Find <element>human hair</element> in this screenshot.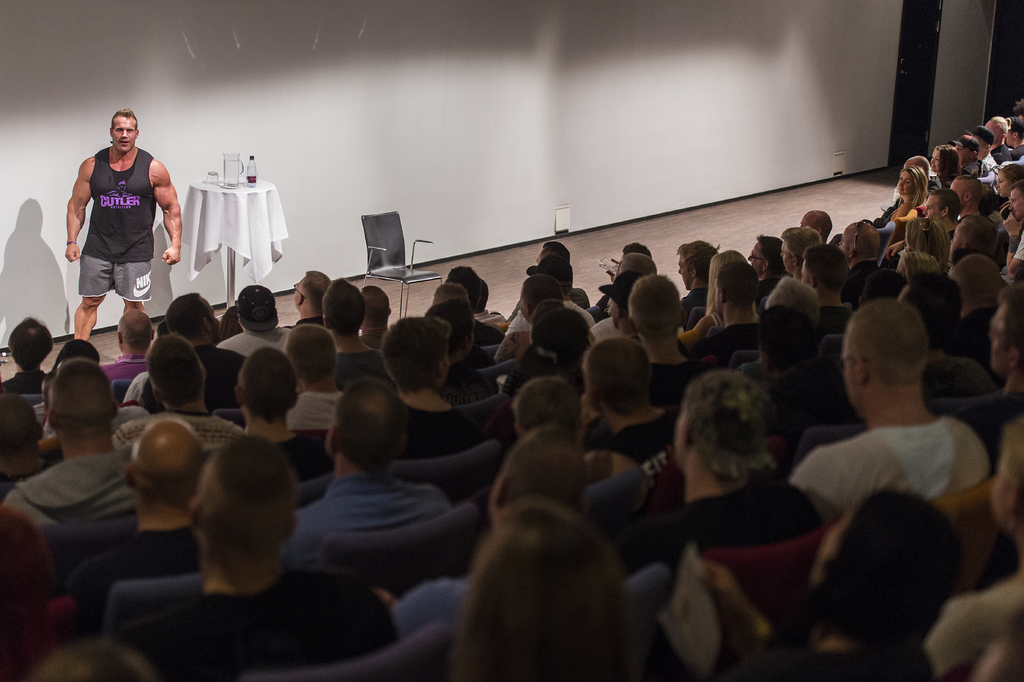
The bounding box for <element>human hair</element> is [166,291,212,338].
